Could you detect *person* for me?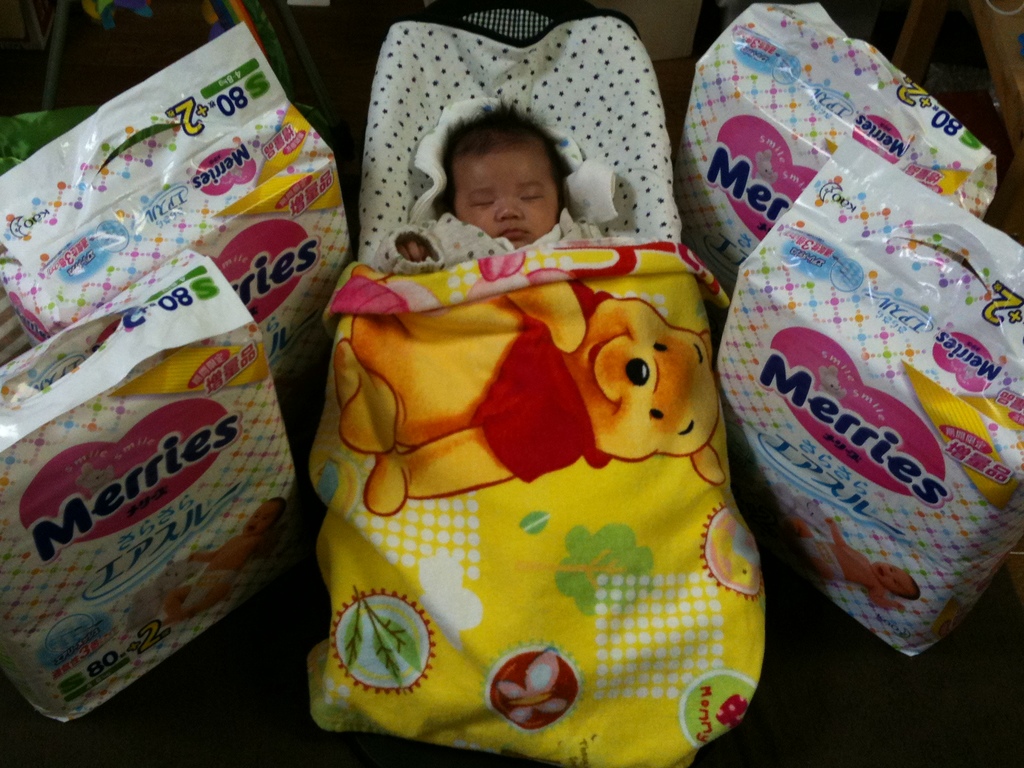
Detection result: 372 92 634 276.
